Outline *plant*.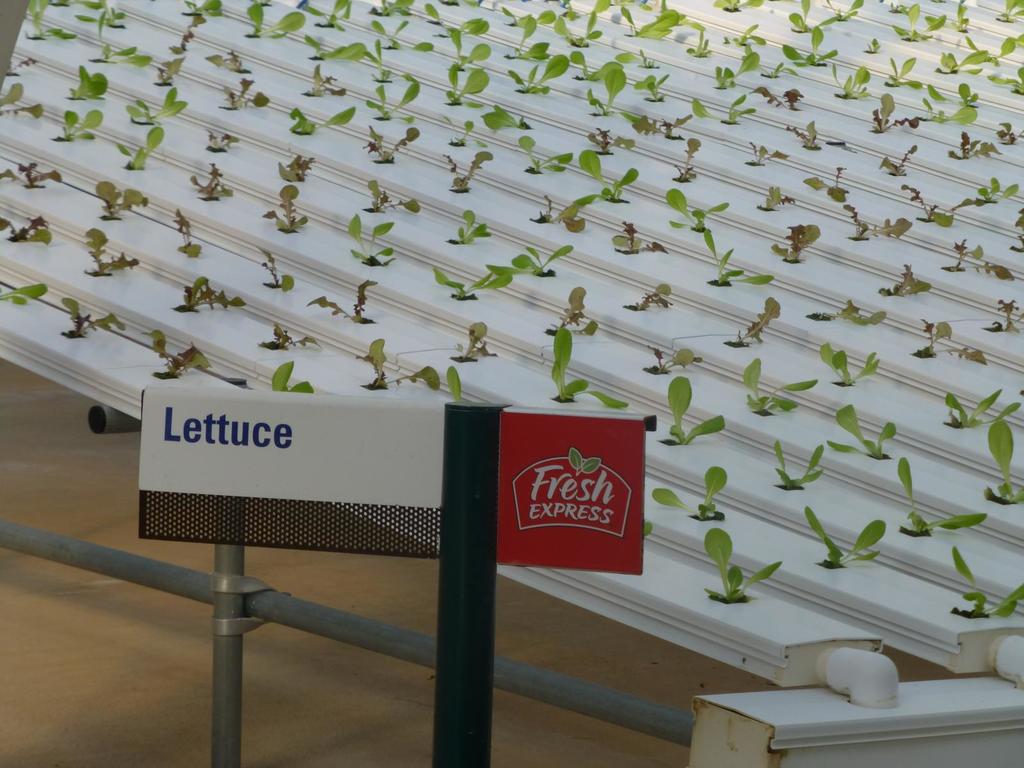
Outline: [182, 0, 225, 26].
